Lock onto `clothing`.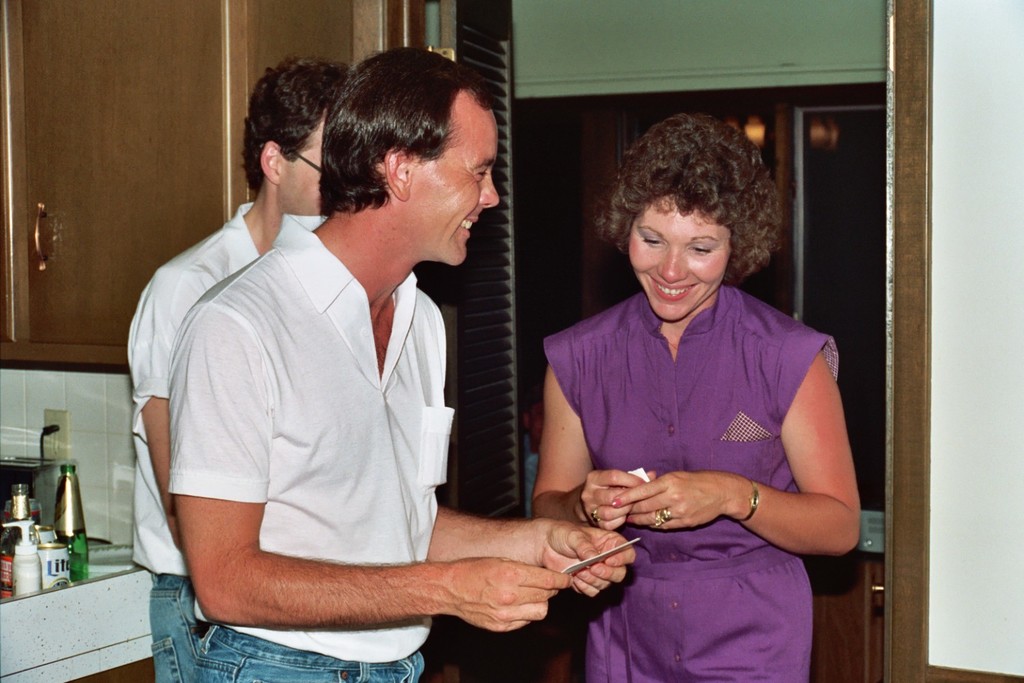
Locked: [125,199,266,682].
